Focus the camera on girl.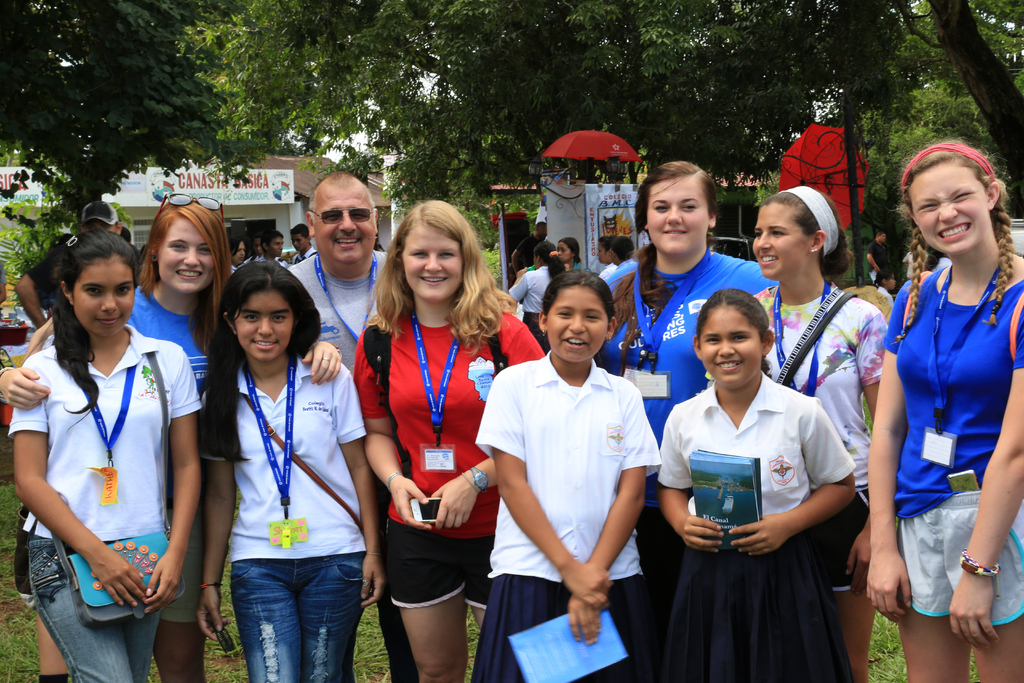
Focus region: (653, 290, 858, 682).
